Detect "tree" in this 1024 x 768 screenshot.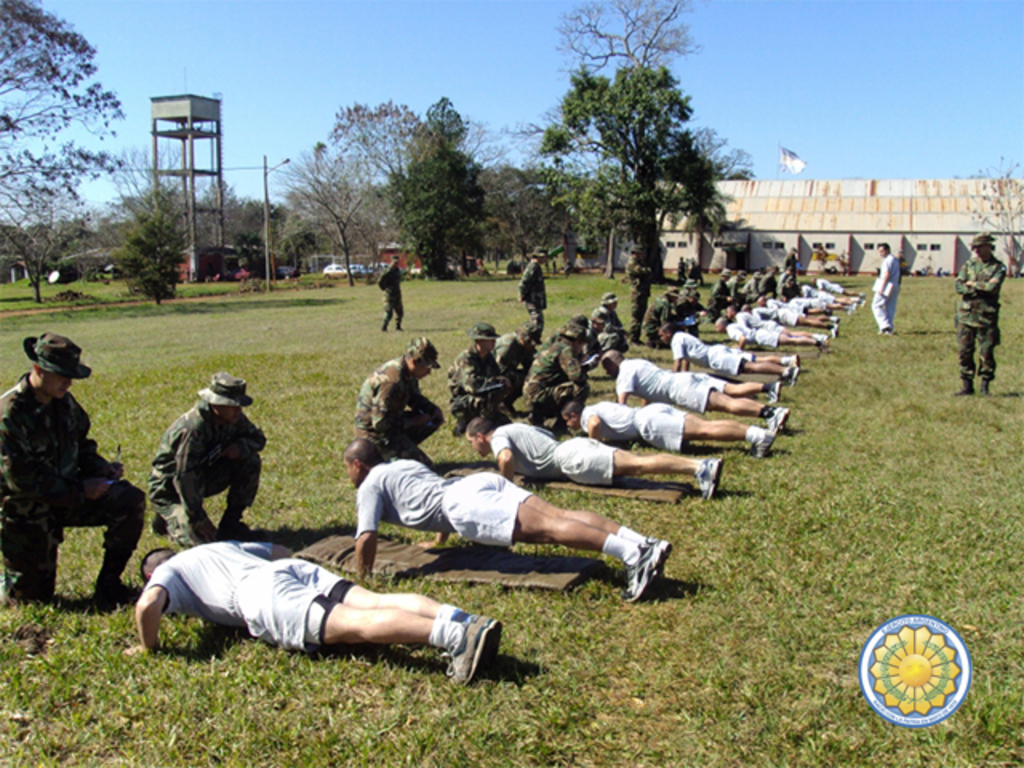
Detection: box(328, 98, 442, 259).
